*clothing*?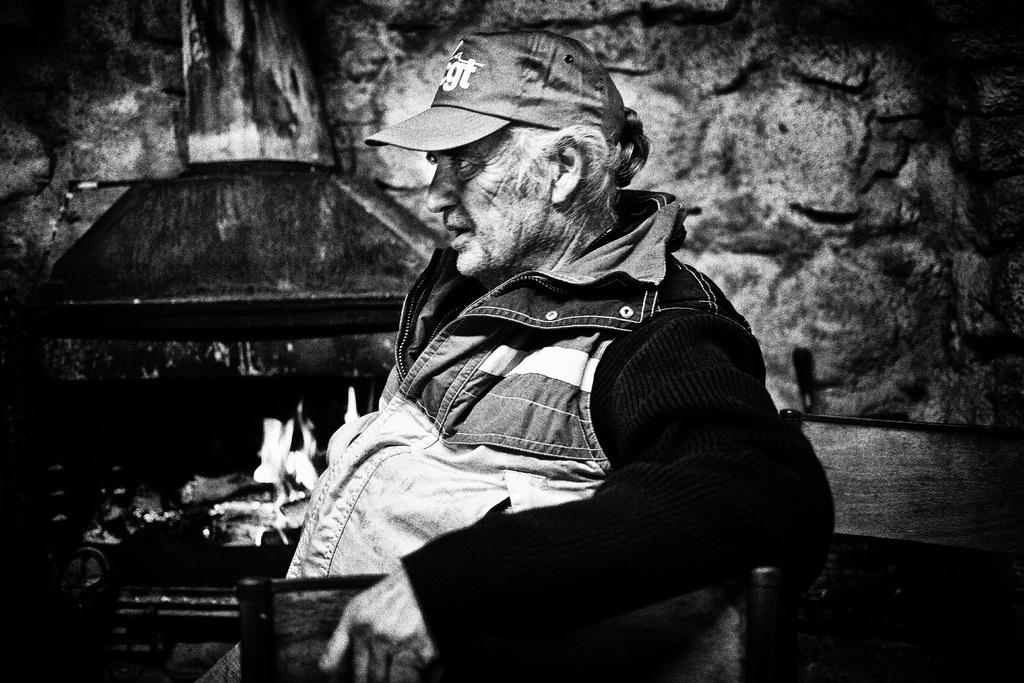
(x1=251, y1=101, x2=807, y2=682)
